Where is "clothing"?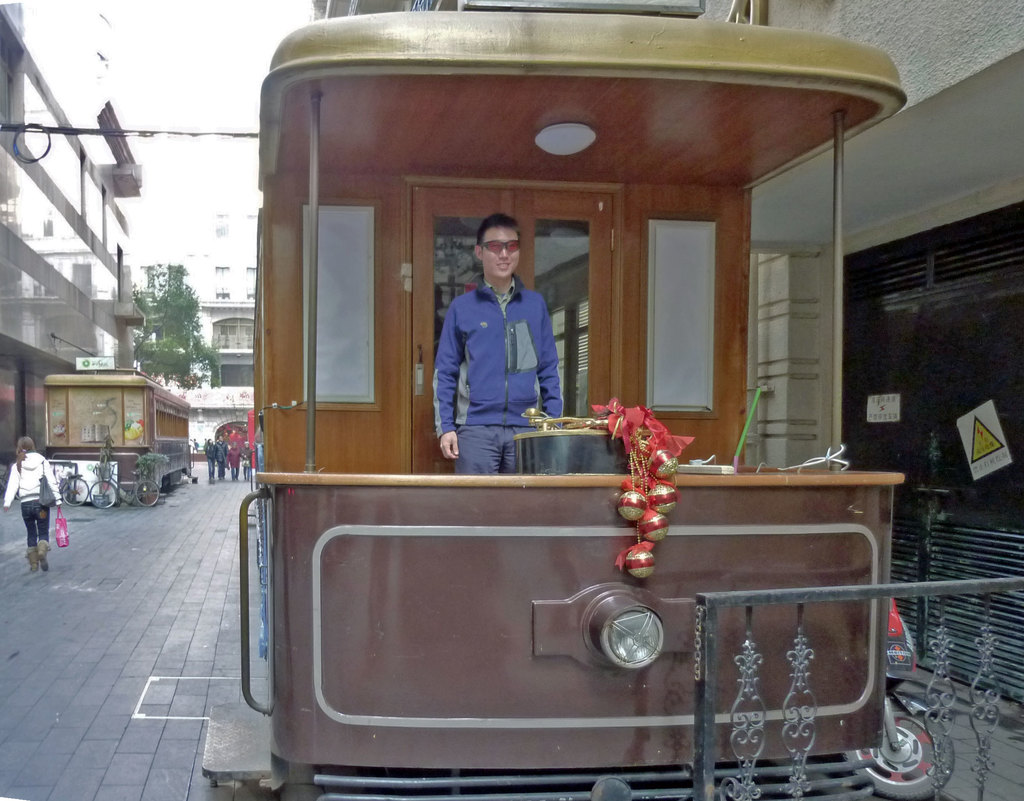
l=2, t=449, r=60, b=549.
